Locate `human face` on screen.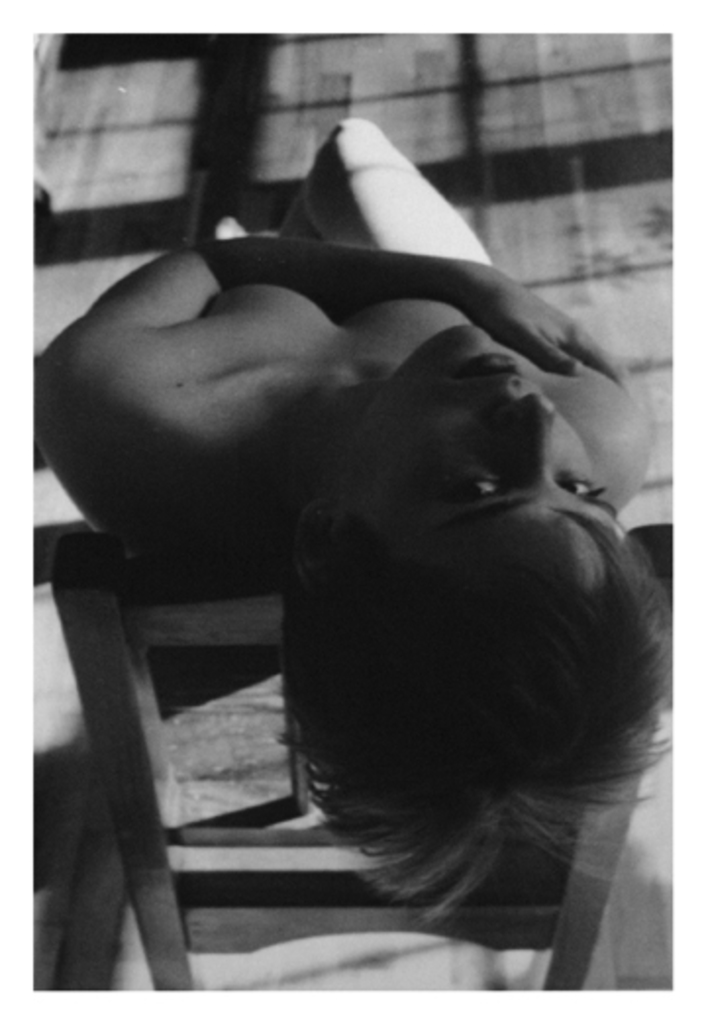
On screen at x1=343, y1=328, x2=622, y2=602.
